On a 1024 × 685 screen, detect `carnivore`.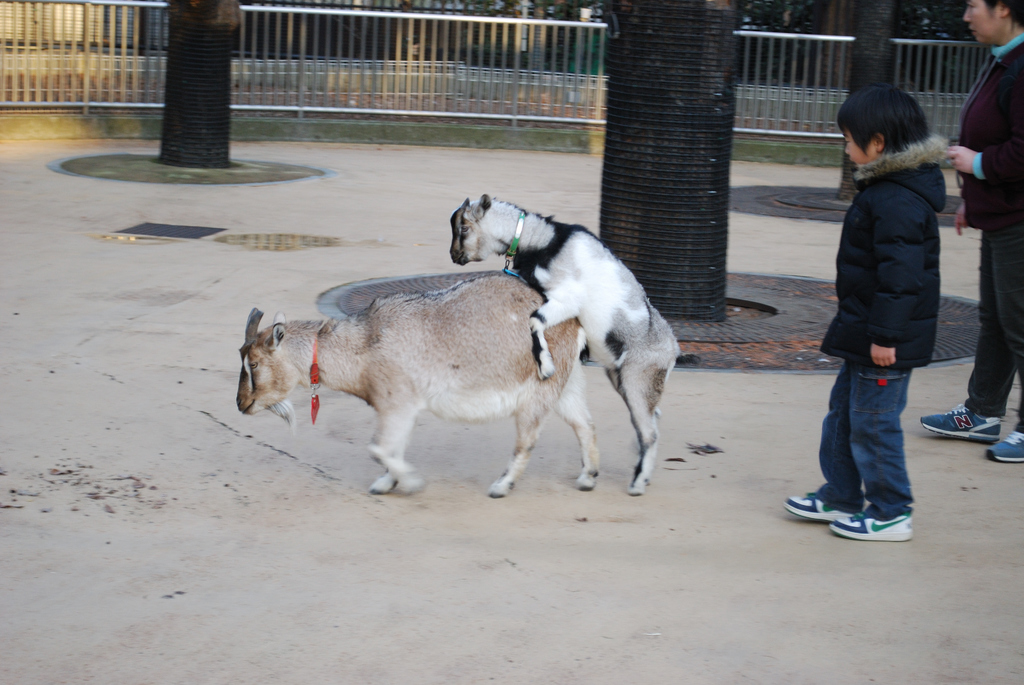
(778,84,947,537).
